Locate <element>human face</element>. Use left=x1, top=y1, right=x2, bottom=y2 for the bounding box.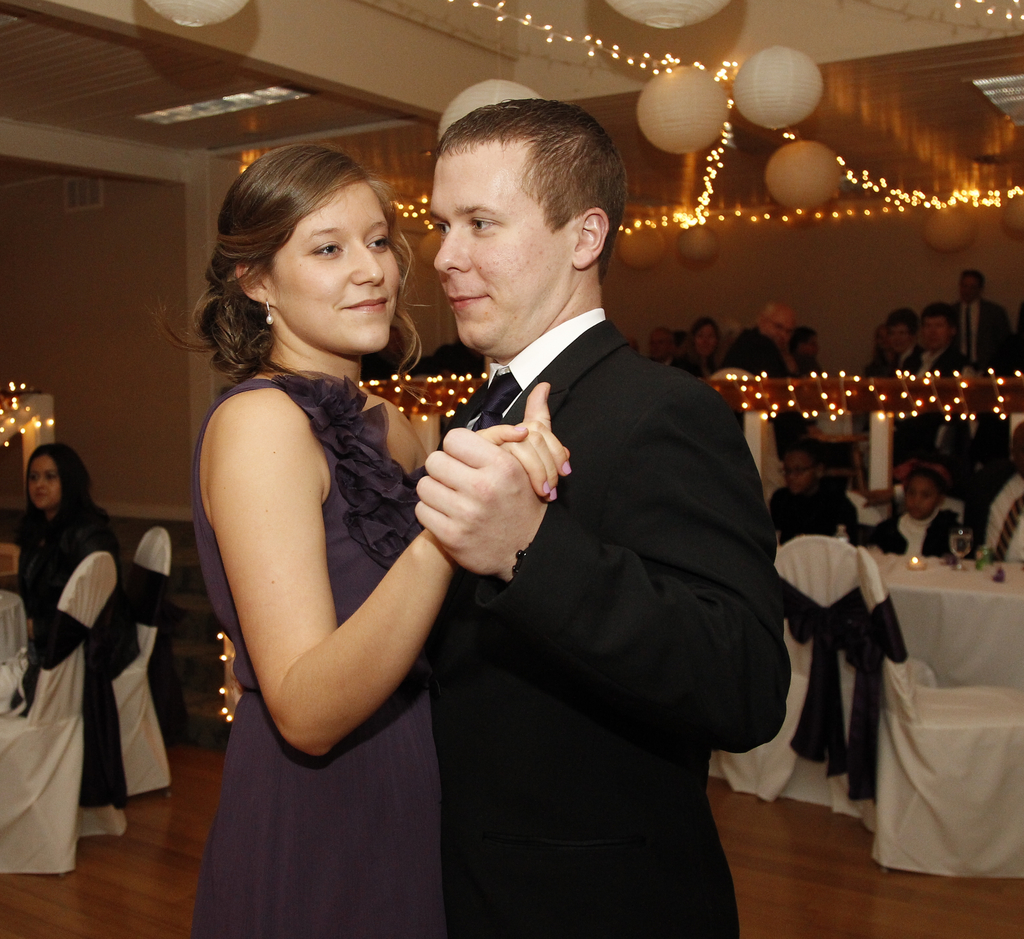
left=886, top=324, right=911, bottom=353.
